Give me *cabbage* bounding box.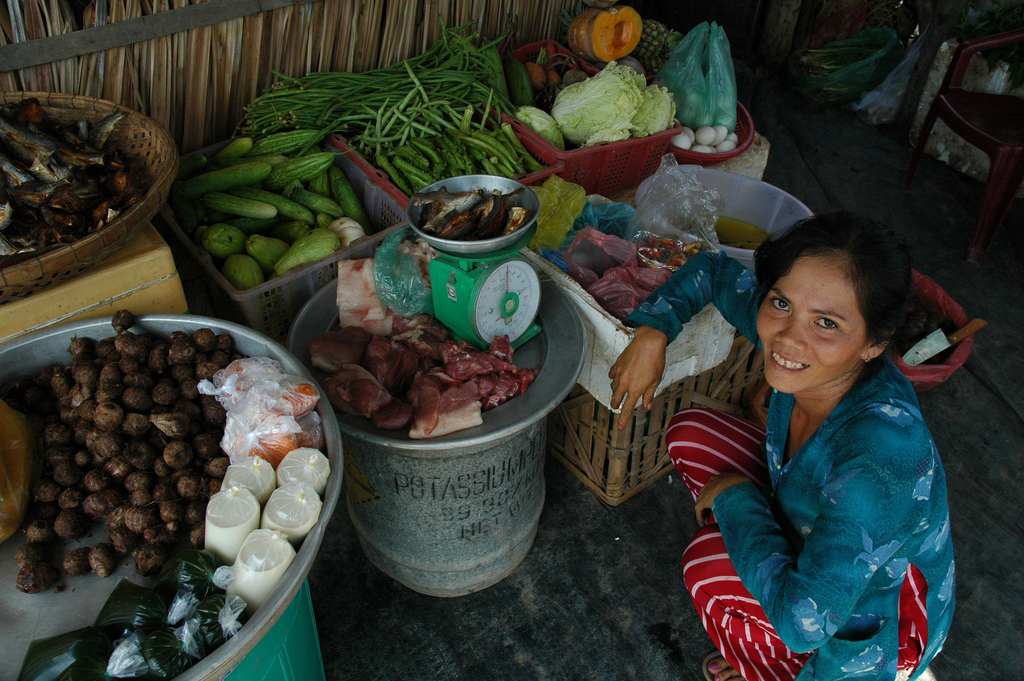
[630,86,678,138].
